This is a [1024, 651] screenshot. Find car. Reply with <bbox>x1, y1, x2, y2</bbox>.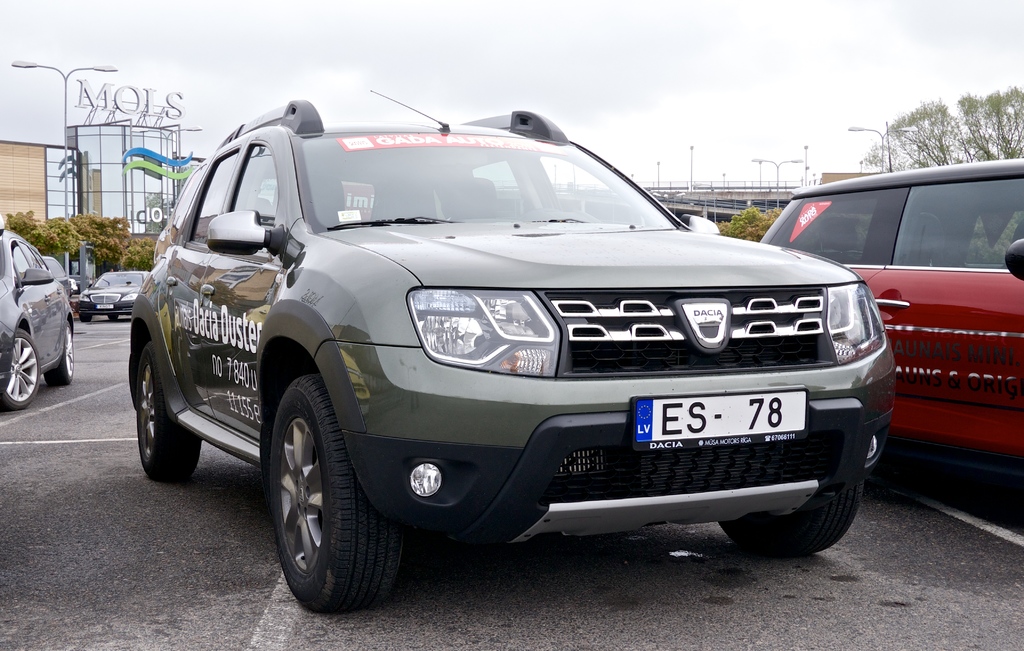
<bbox>129, 88, 899, 617</bbox>.
